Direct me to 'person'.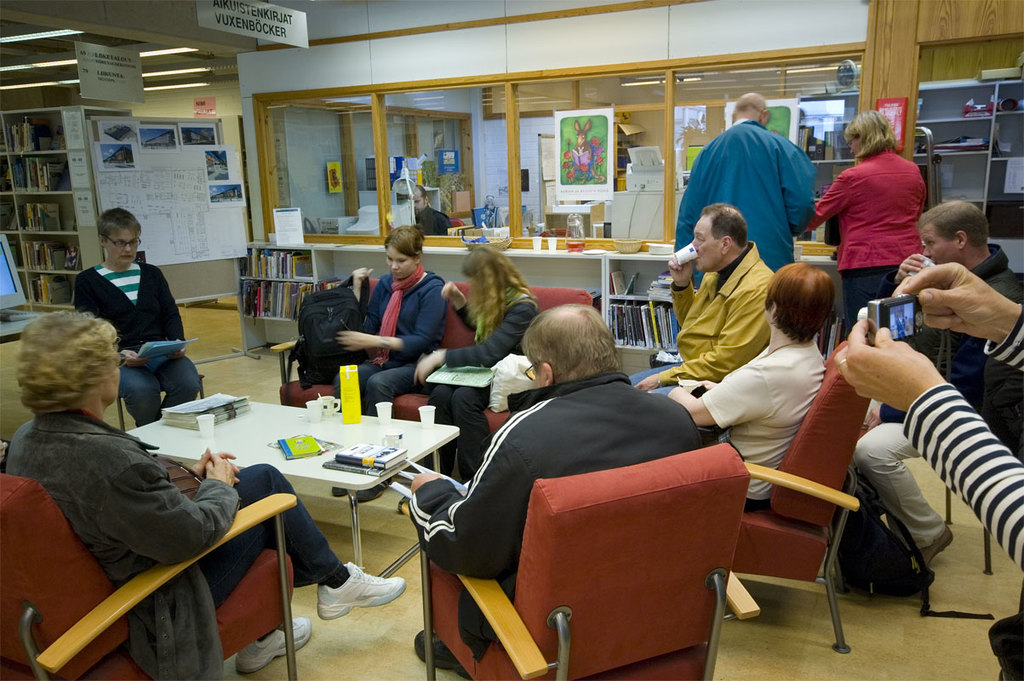
Direction: Rect(832, 260, 1023, 583).
